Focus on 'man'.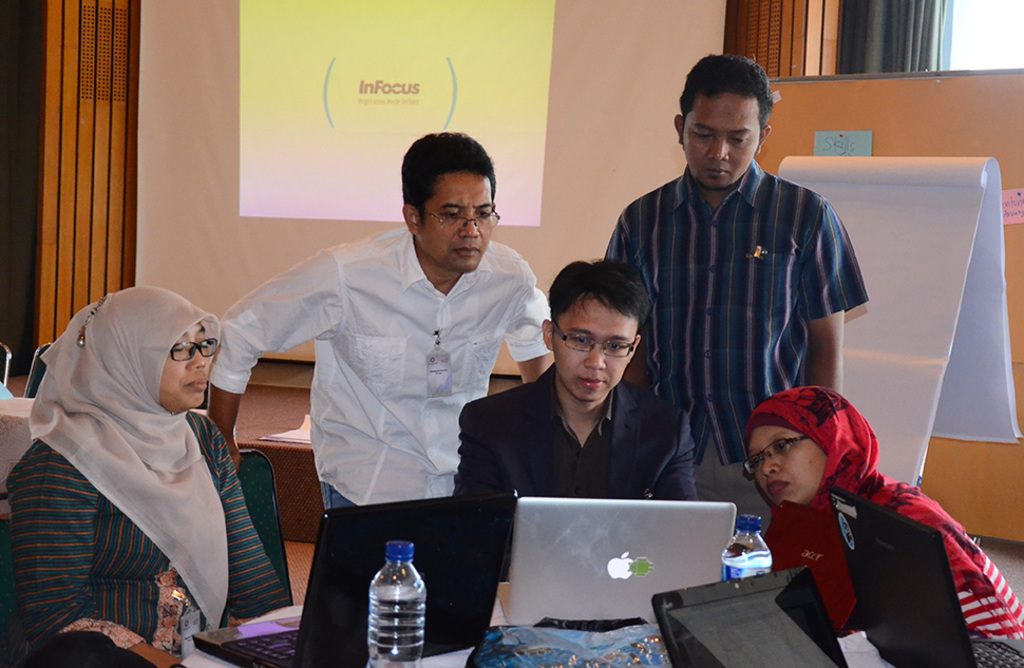
Focused at BBox(206, 131, 551, 510).
